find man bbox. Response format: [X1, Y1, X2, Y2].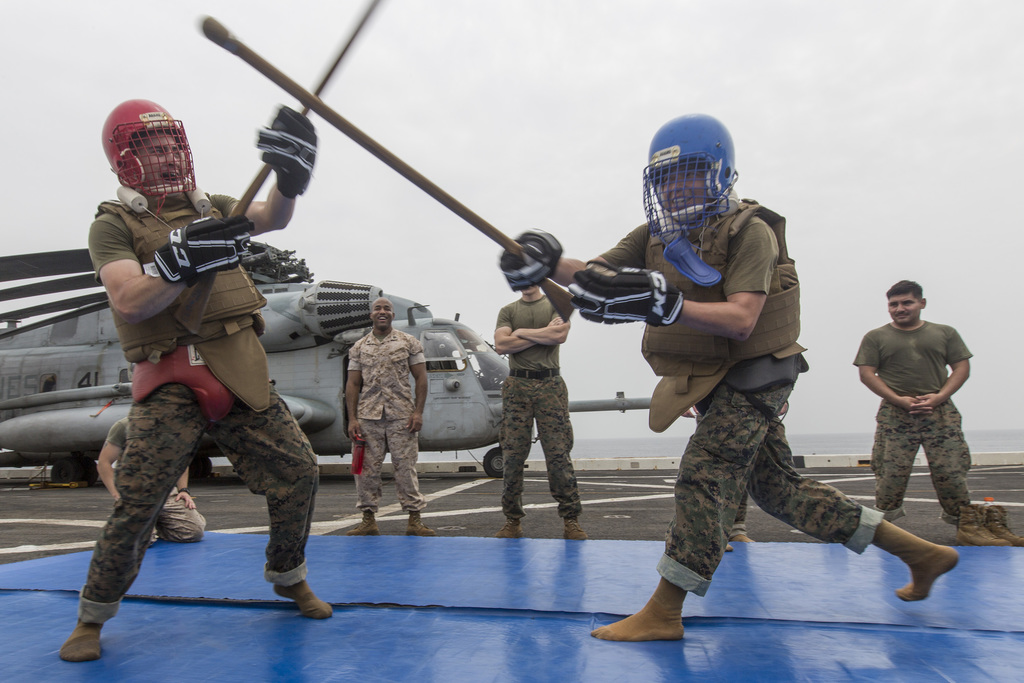
[842, 260, 989, 601].
